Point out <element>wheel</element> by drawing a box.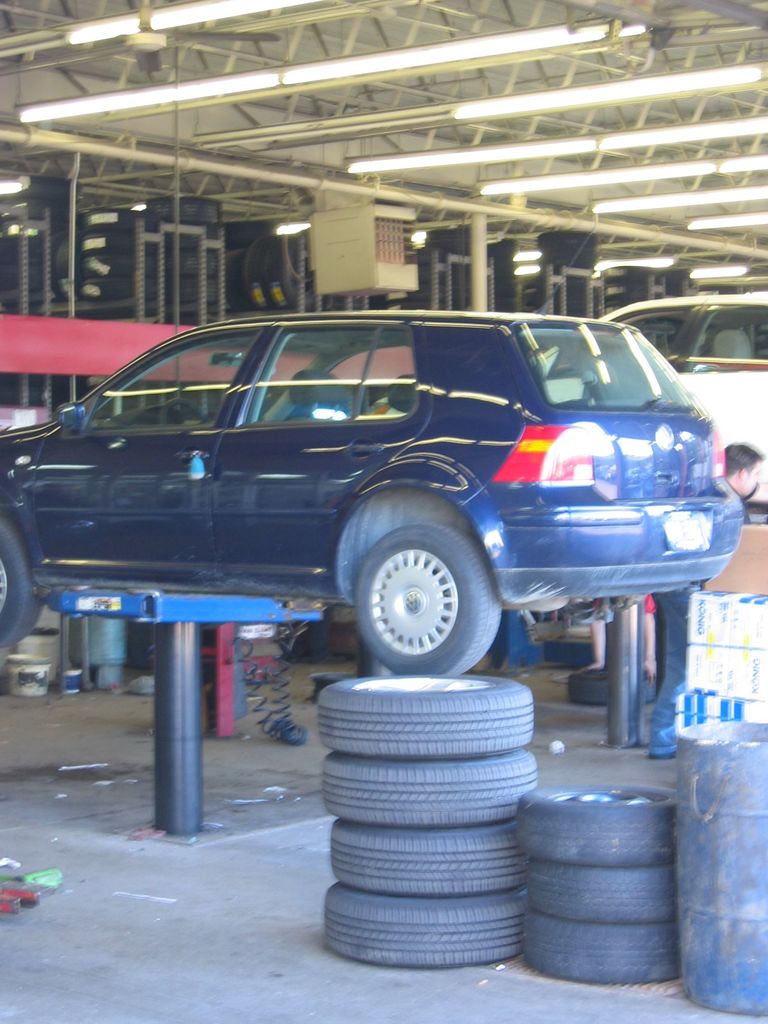
<bbox>342, 505, 503, 681</bbox>.
